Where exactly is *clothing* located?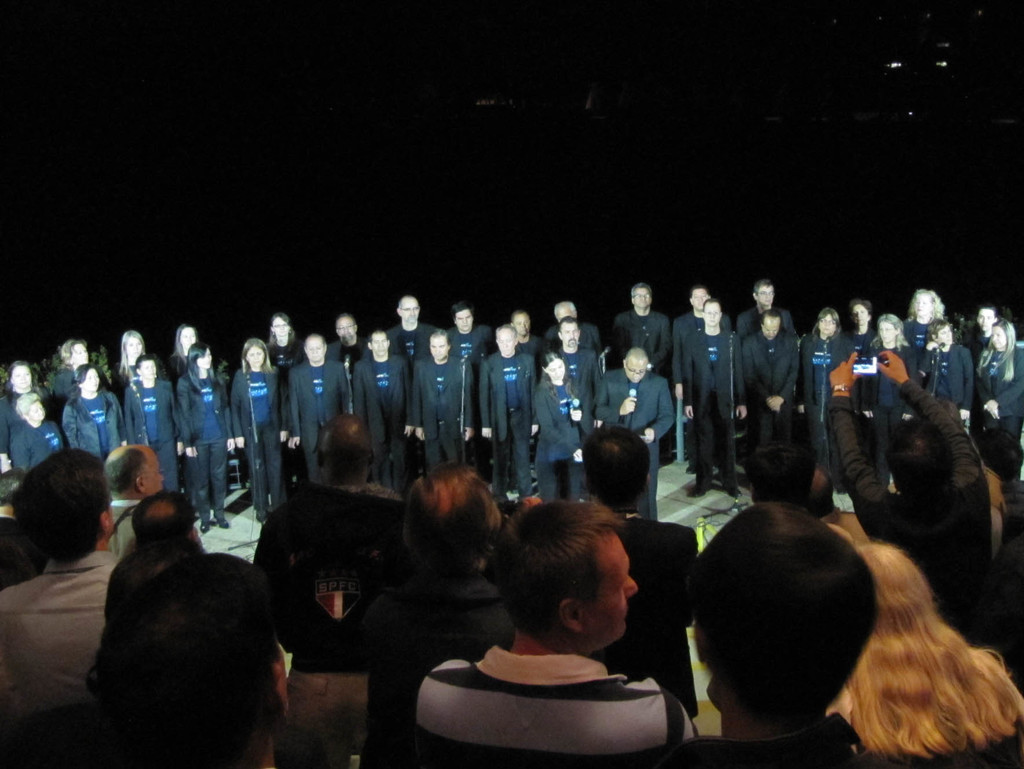
Its bounding box is box(1005, 478, 1023, 606).
